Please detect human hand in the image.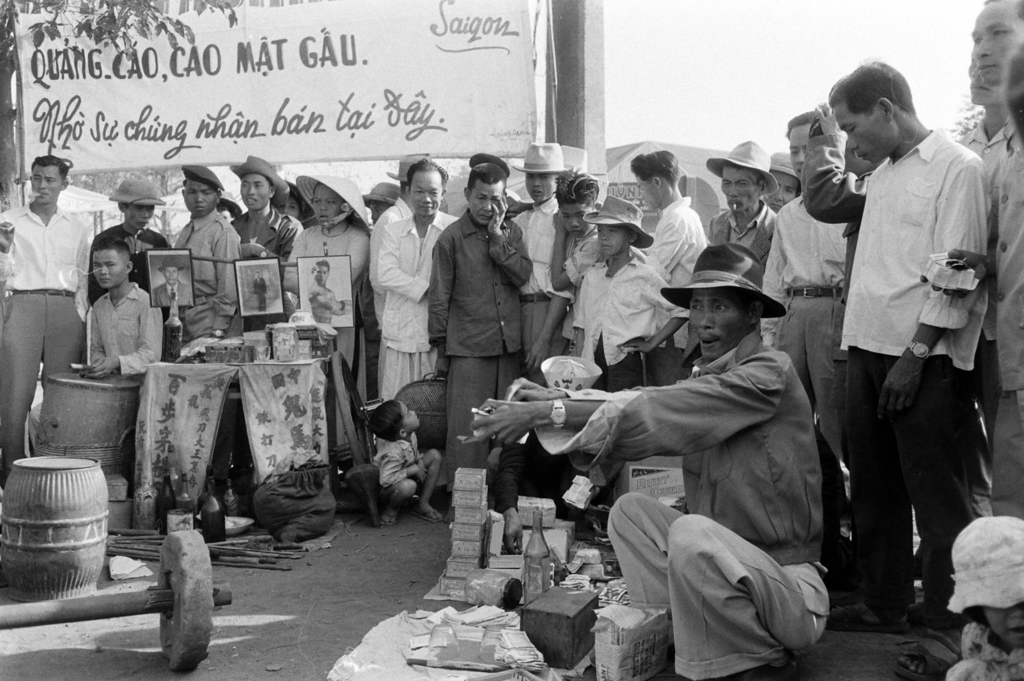
Rect(500, 376, 564, 405).
